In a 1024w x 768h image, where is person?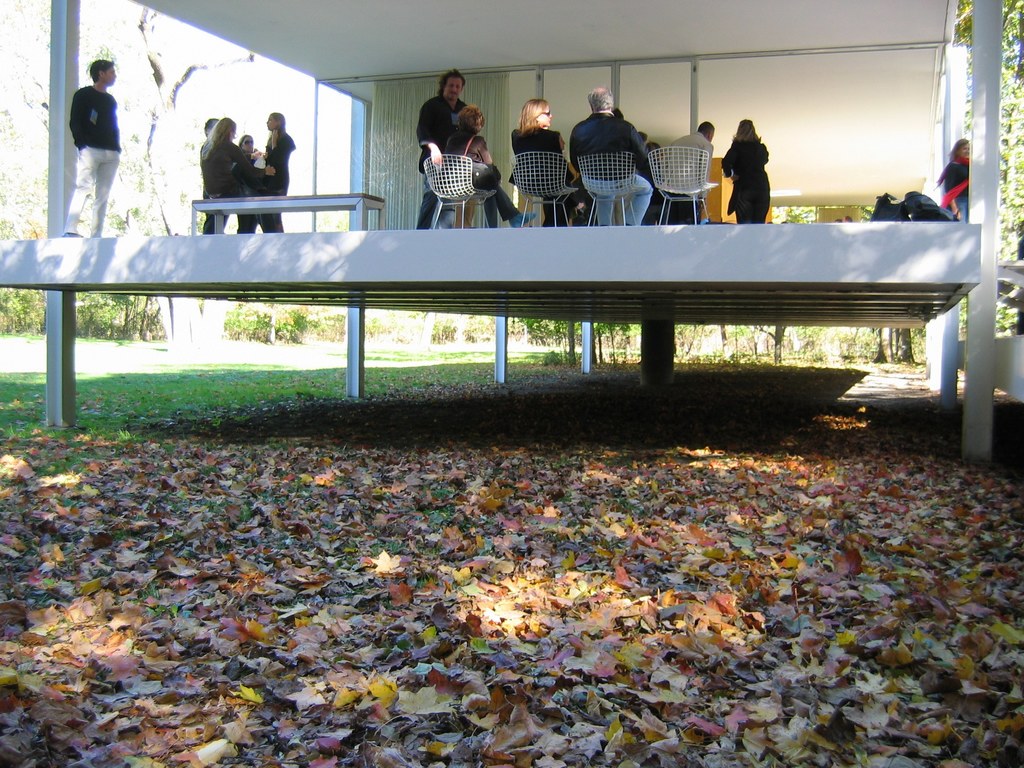
Rect(716, 108, 779, 220).
